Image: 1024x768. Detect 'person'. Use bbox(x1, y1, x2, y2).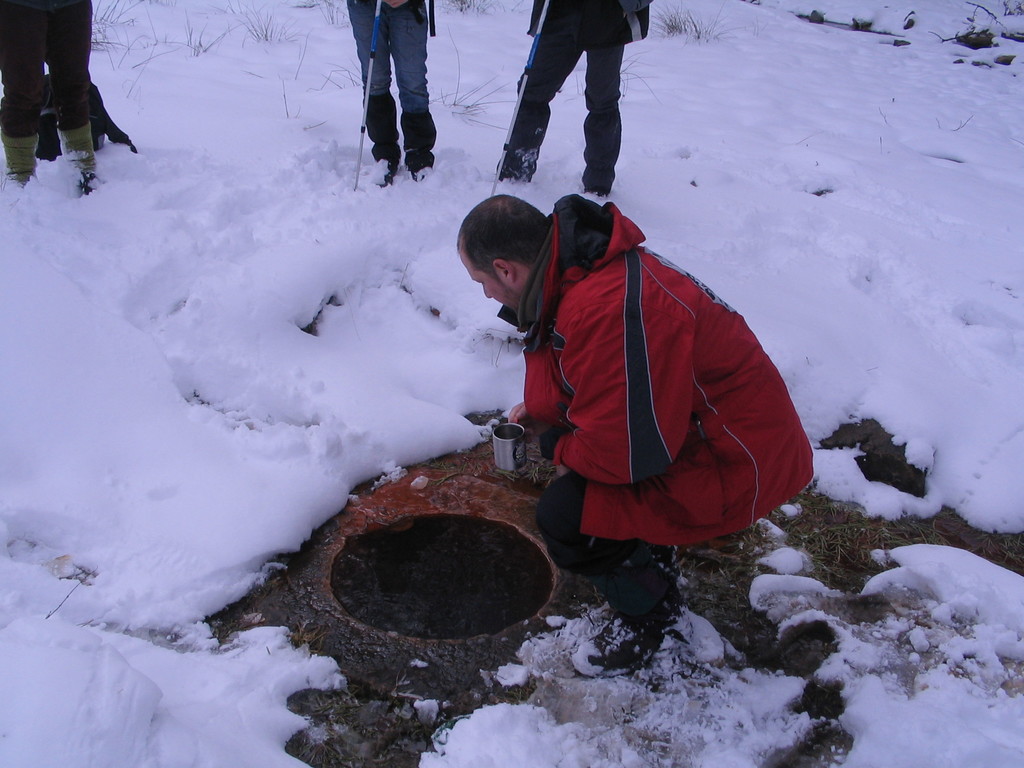
bbox(454, 191, 813, 682).
